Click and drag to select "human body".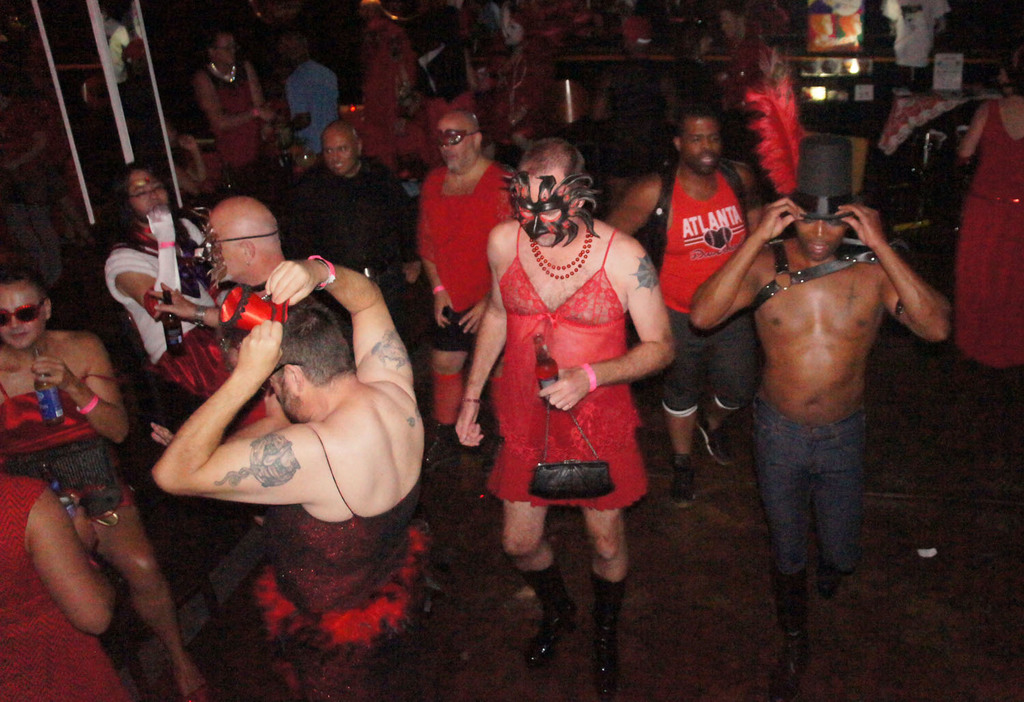
Selection: x1=693 y1=201 x2=952 y2=697.
